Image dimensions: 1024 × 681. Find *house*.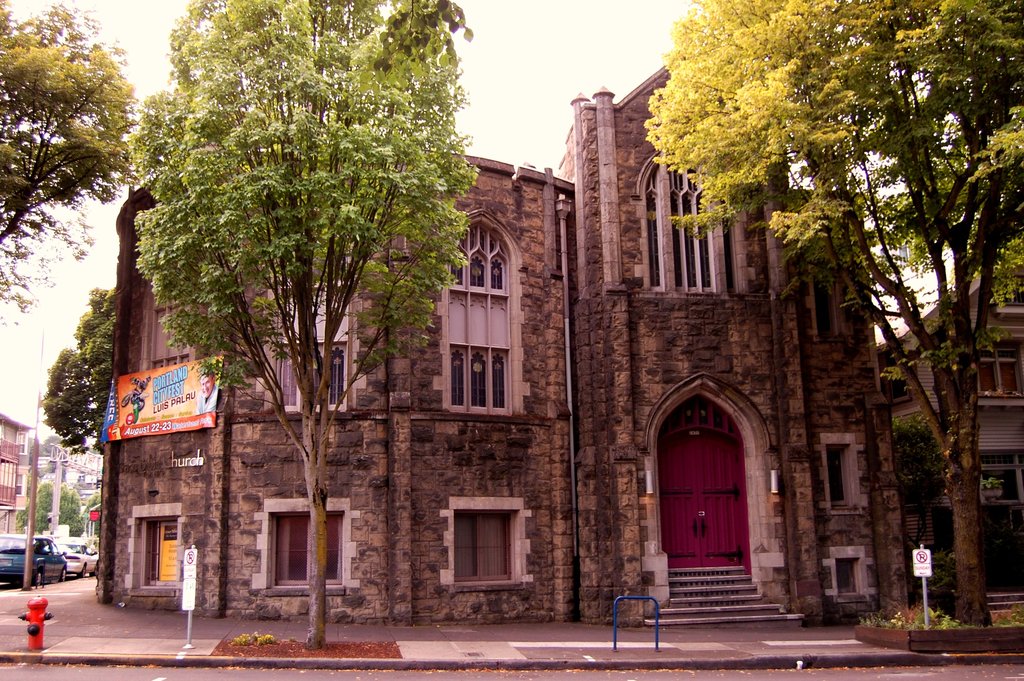
877/254/1023/591.
